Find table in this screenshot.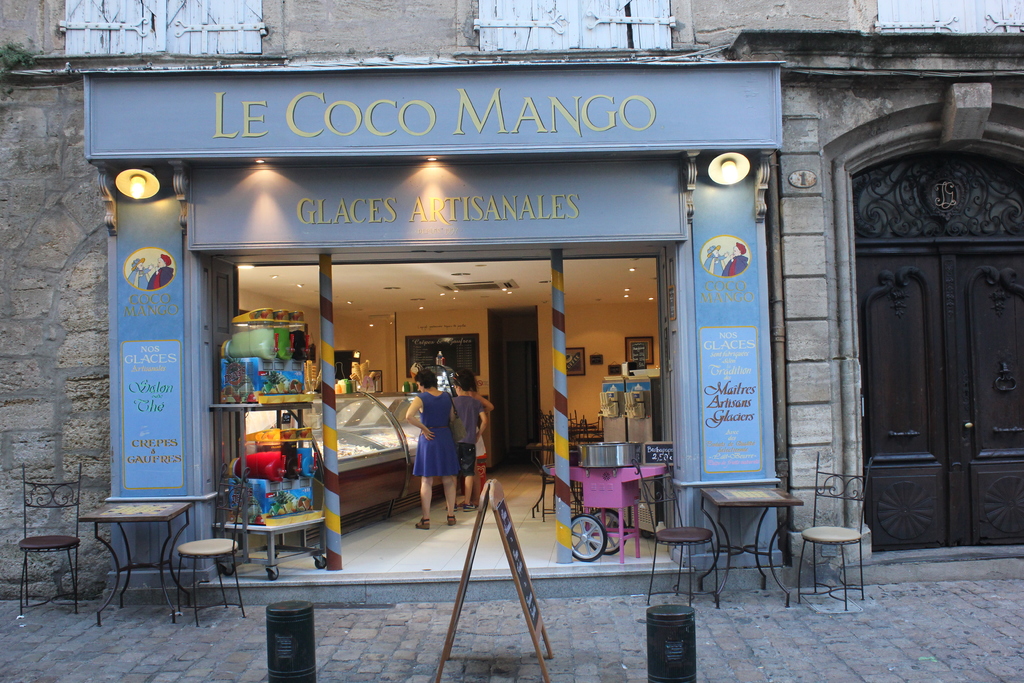
The bounding box for table is detection(671, 500, 845, 609).
